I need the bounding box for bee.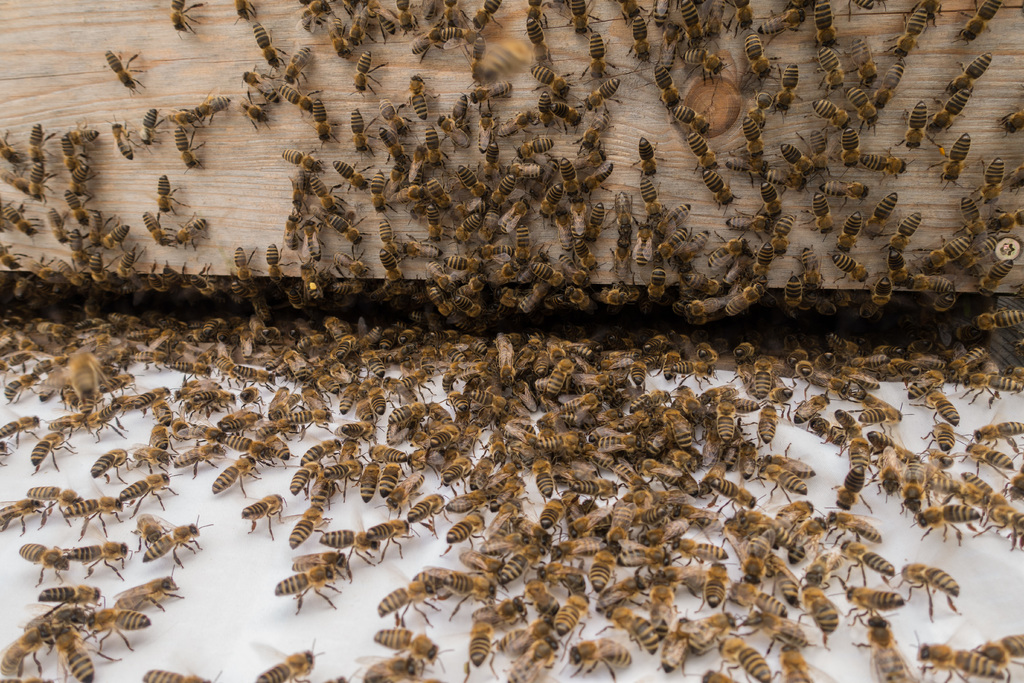
Here it is: 669:533:731:565.
